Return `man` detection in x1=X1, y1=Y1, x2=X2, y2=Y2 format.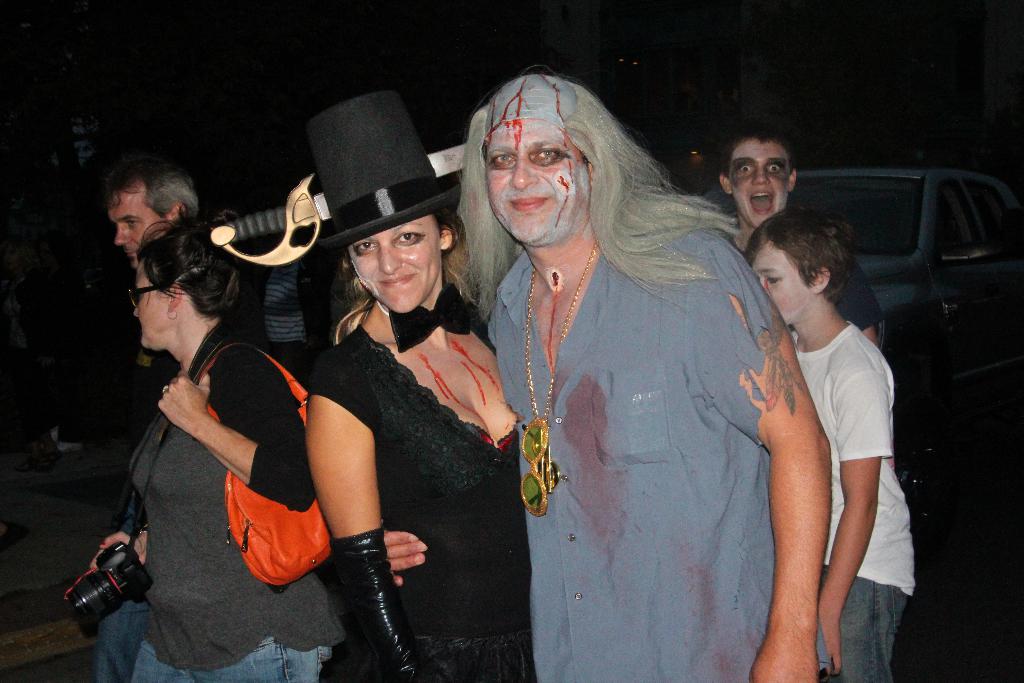
x1=106, y1=165, x2=199, y2=270.
